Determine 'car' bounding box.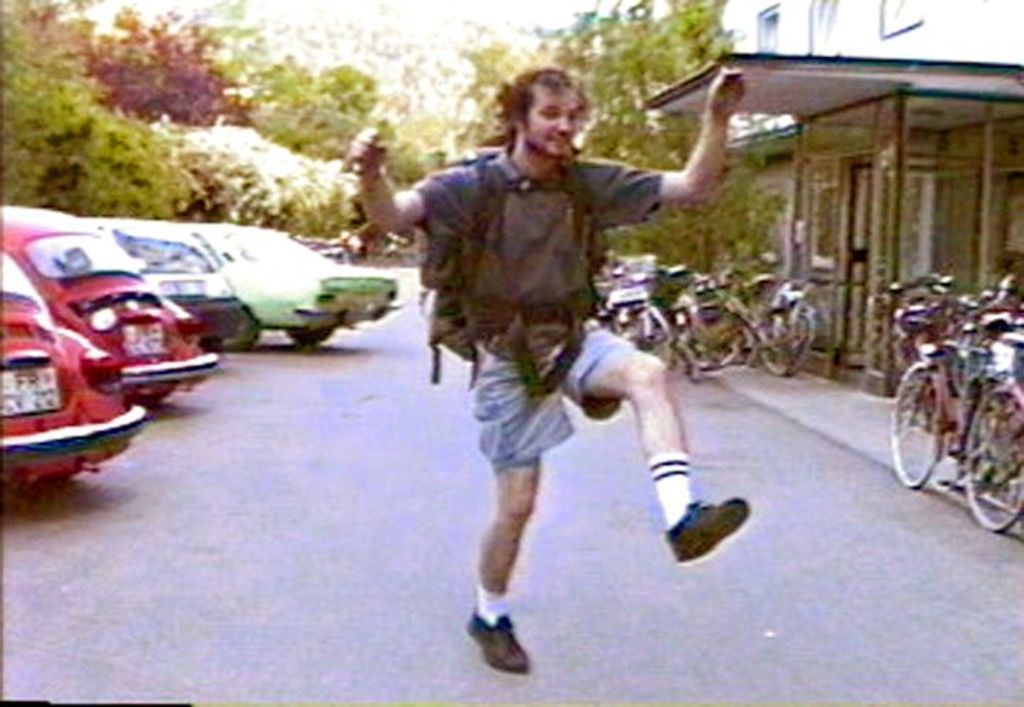
Determined: Rect(3, 252, 146, 492).
